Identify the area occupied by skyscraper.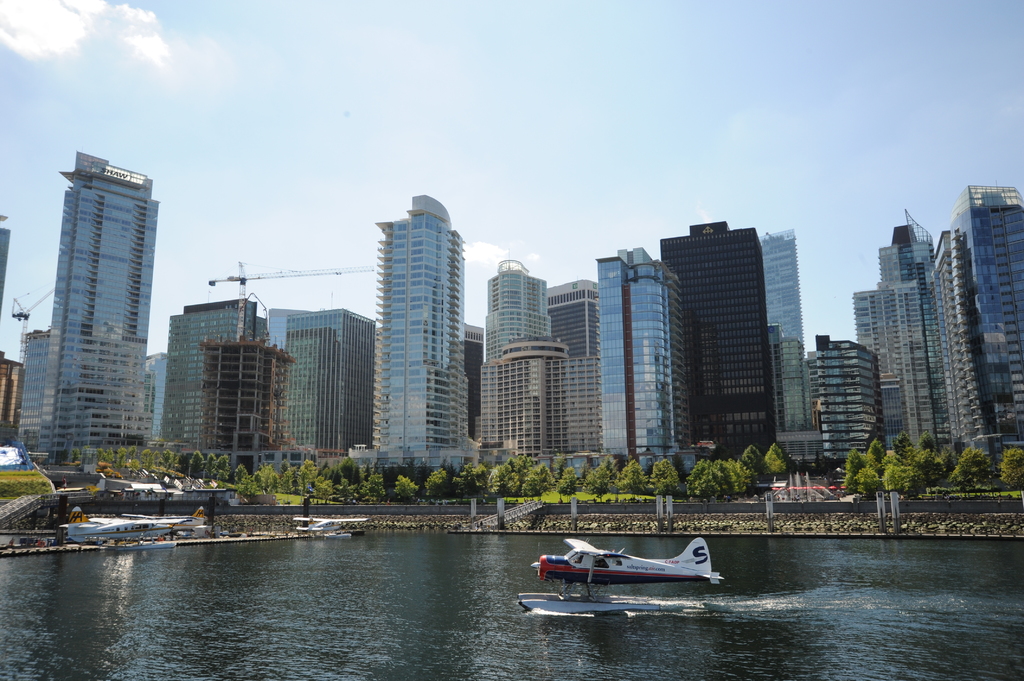
Area: (264,310,374,453).
